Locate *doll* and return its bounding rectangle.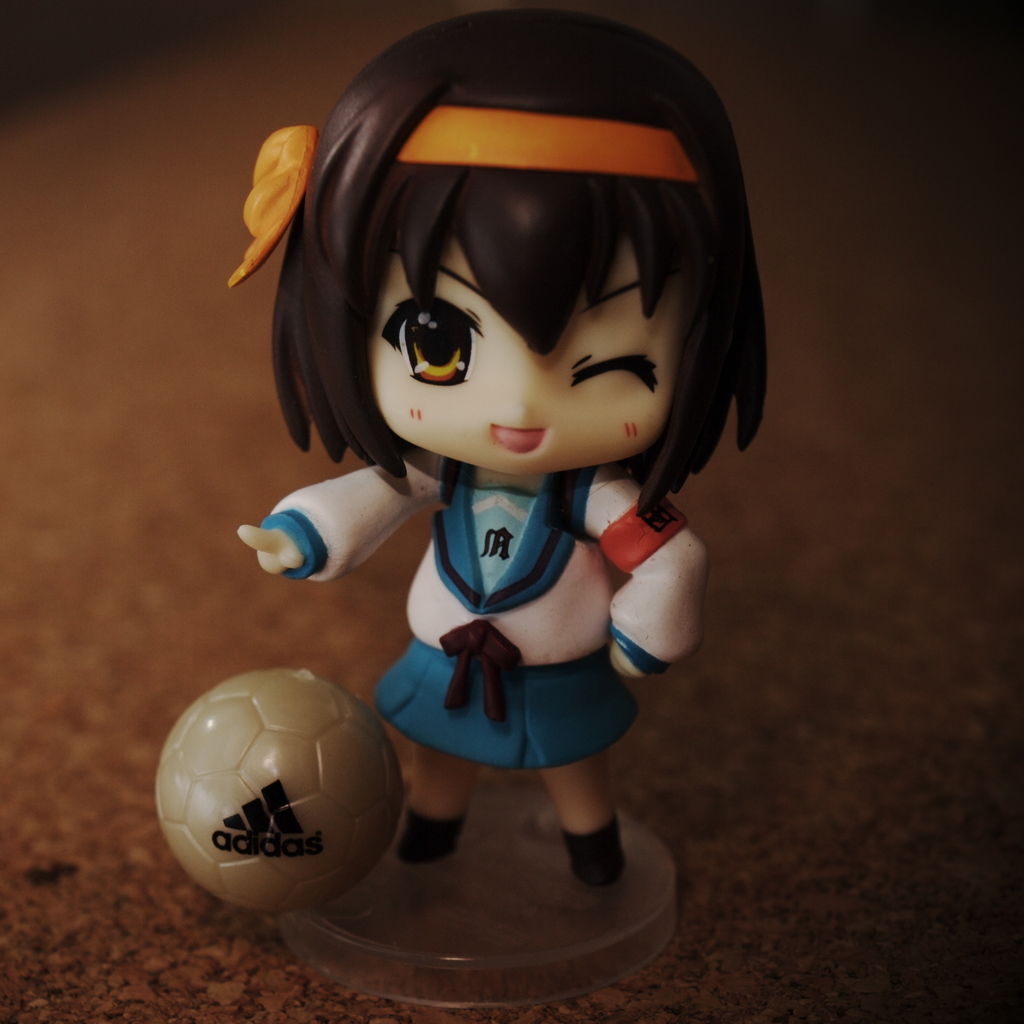
locate(260, 108, 714, 930).
